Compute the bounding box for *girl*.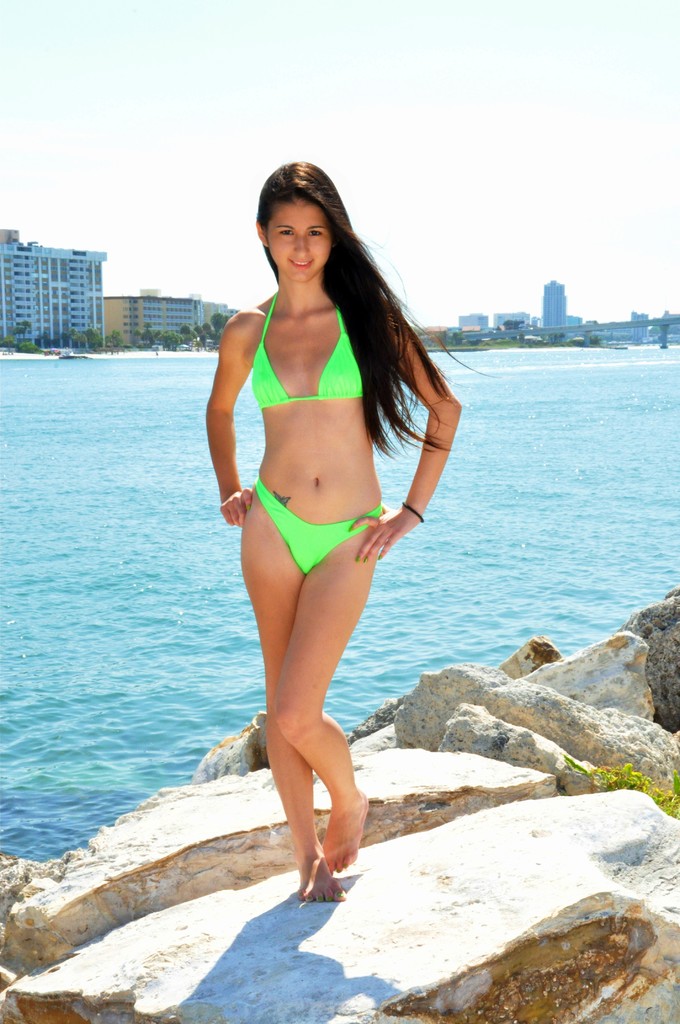
(201,154,497,900).
